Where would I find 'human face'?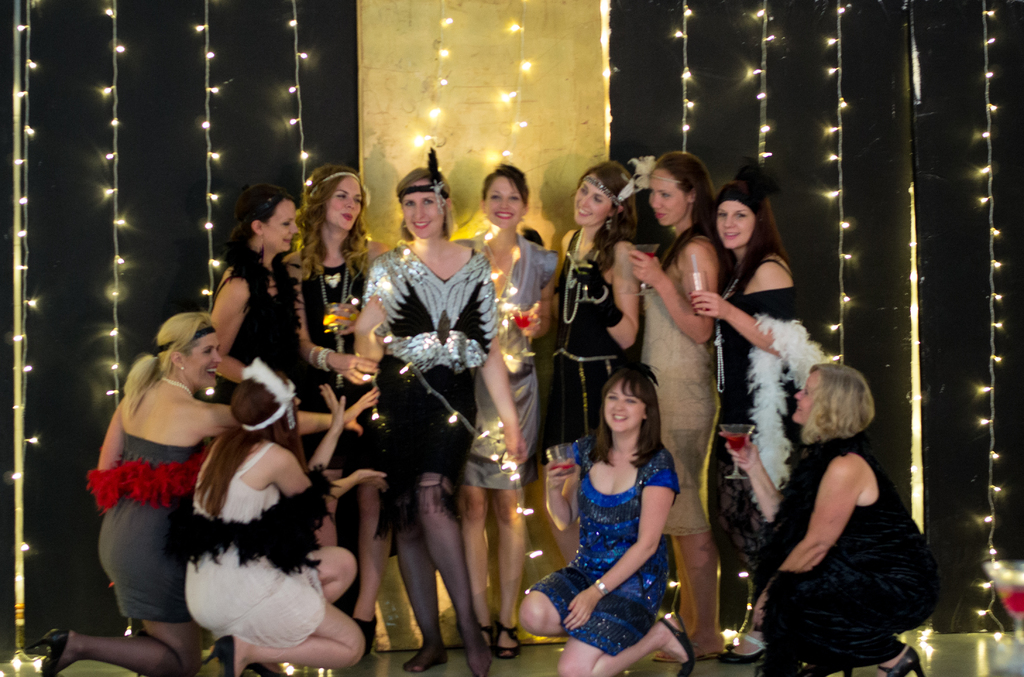
At (328,177,362,235).
